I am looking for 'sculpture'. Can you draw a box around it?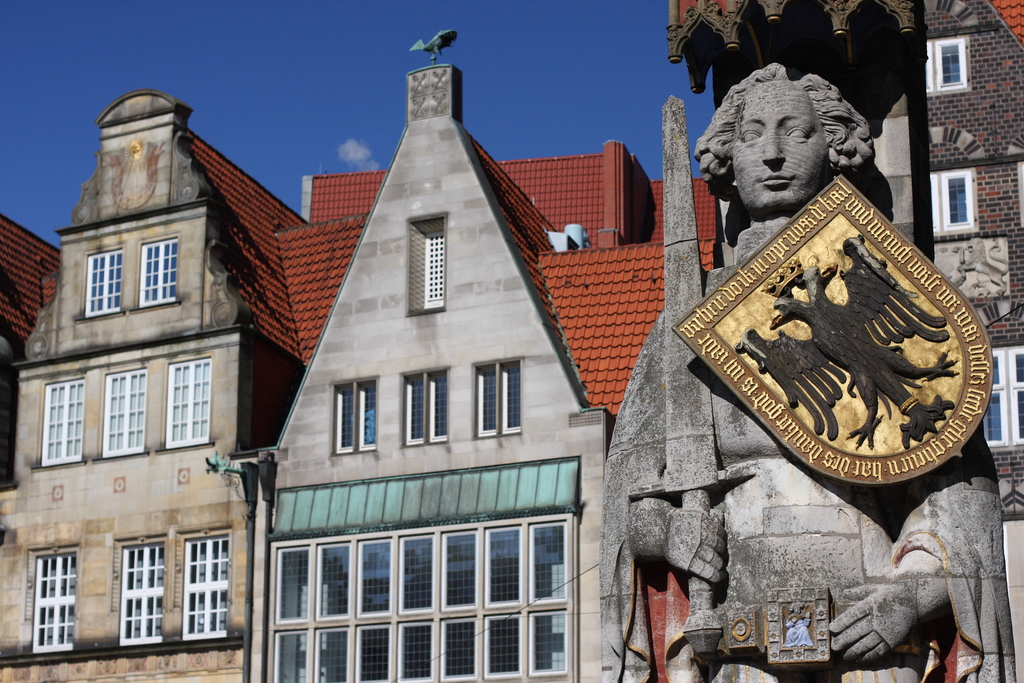
Sure, the bounding box is pyautogui.locateOnScreen(778, 593, 819, 651).
